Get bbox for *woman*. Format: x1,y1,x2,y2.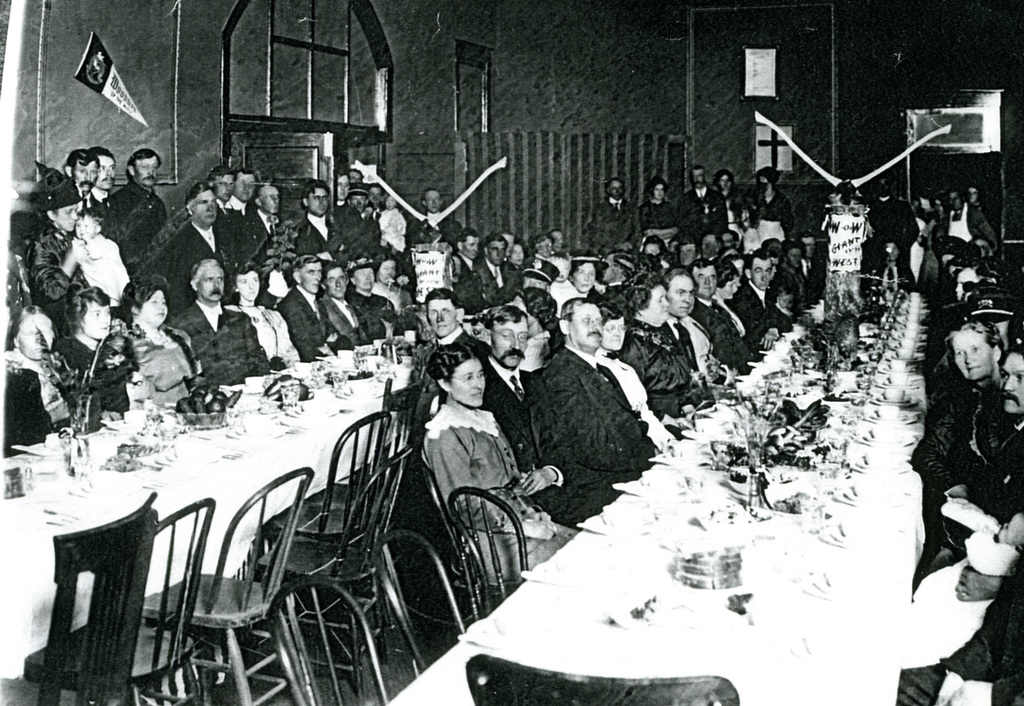
404,328,528,552.
